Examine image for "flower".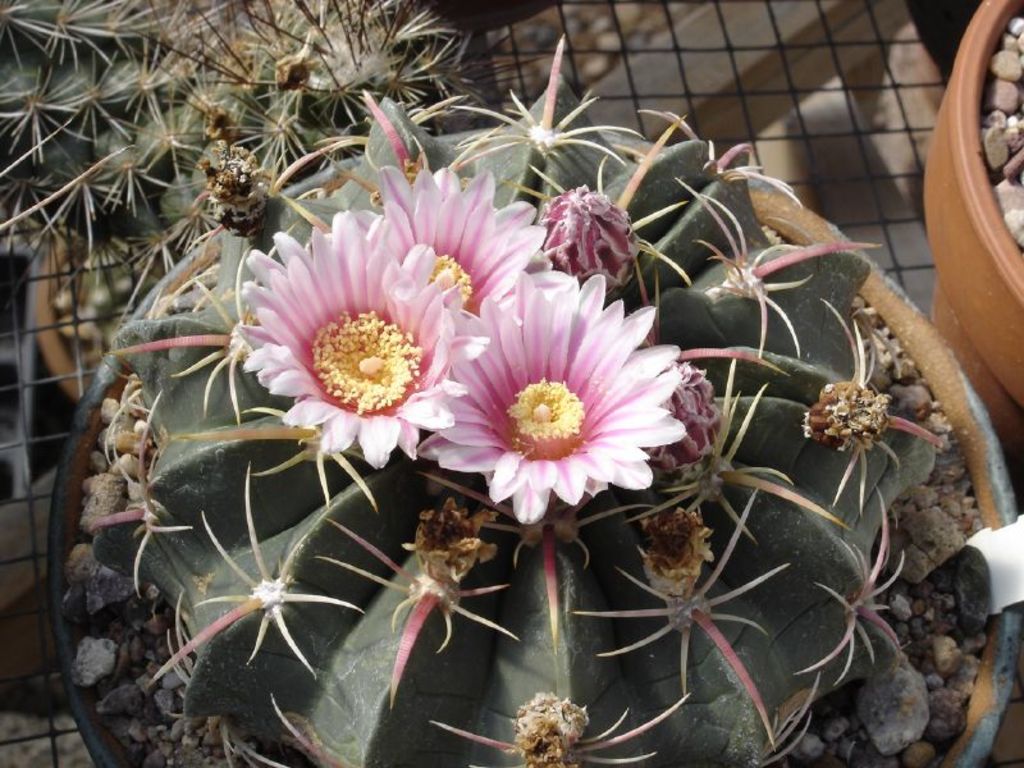
Examination result: (230,209,485,466).
